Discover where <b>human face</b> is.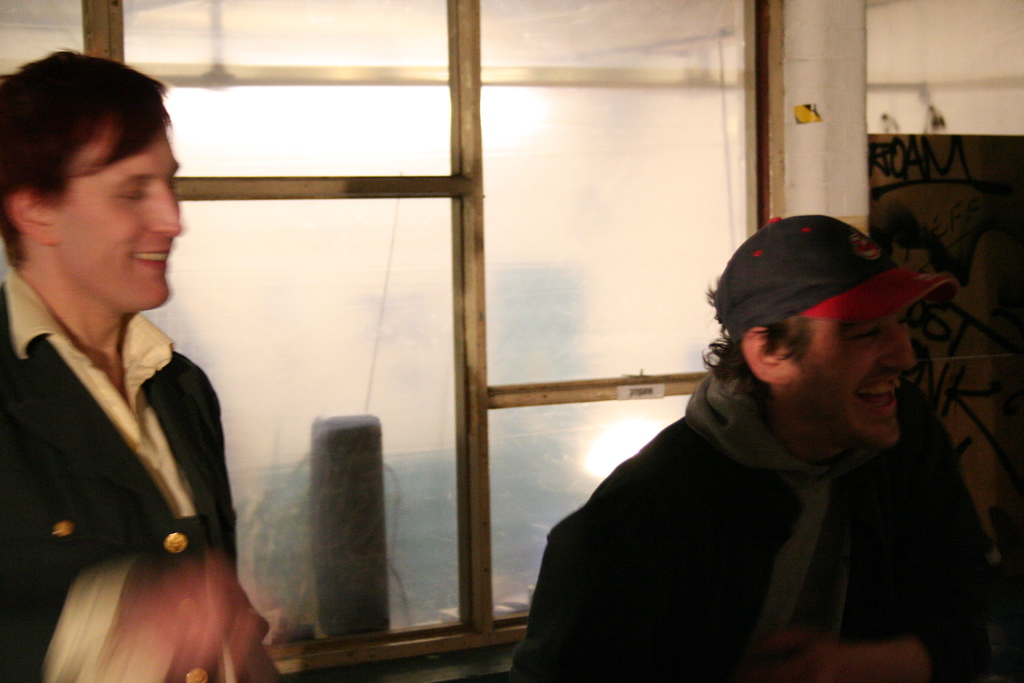
Discovered at 57:119:199:320.
